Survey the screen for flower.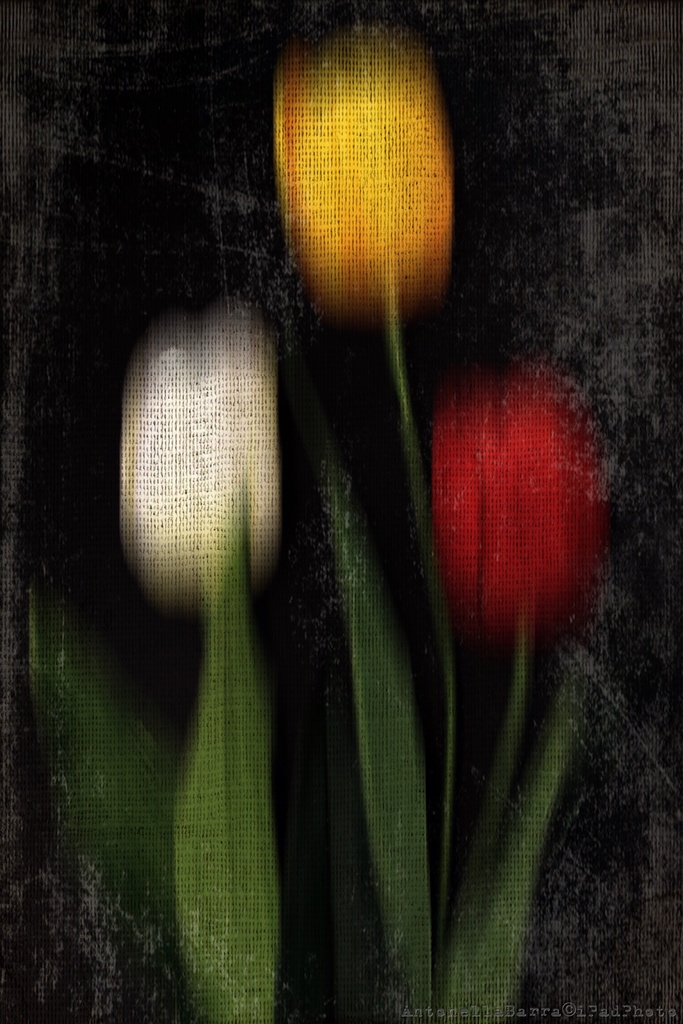
Survey found: {"x1": 429, "y1": 375, "x2": 611, "y2": 672}.
